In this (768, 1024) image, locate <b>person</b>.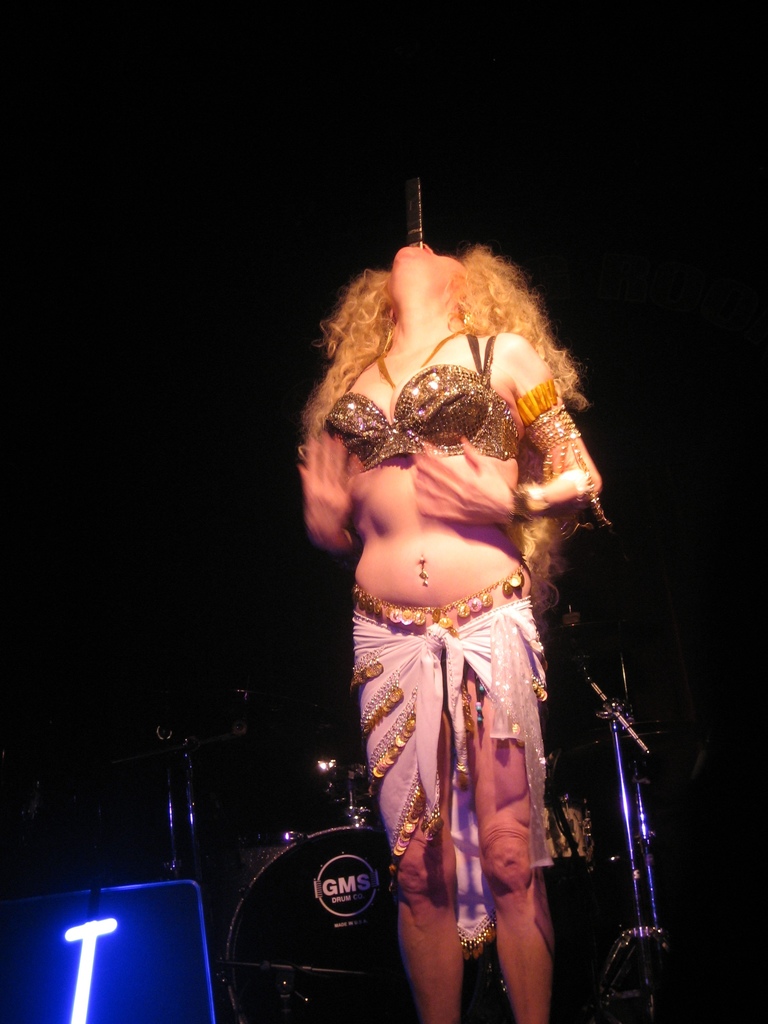
Bounding box: <bbox>288, 156, 618, 989</bbox>.
